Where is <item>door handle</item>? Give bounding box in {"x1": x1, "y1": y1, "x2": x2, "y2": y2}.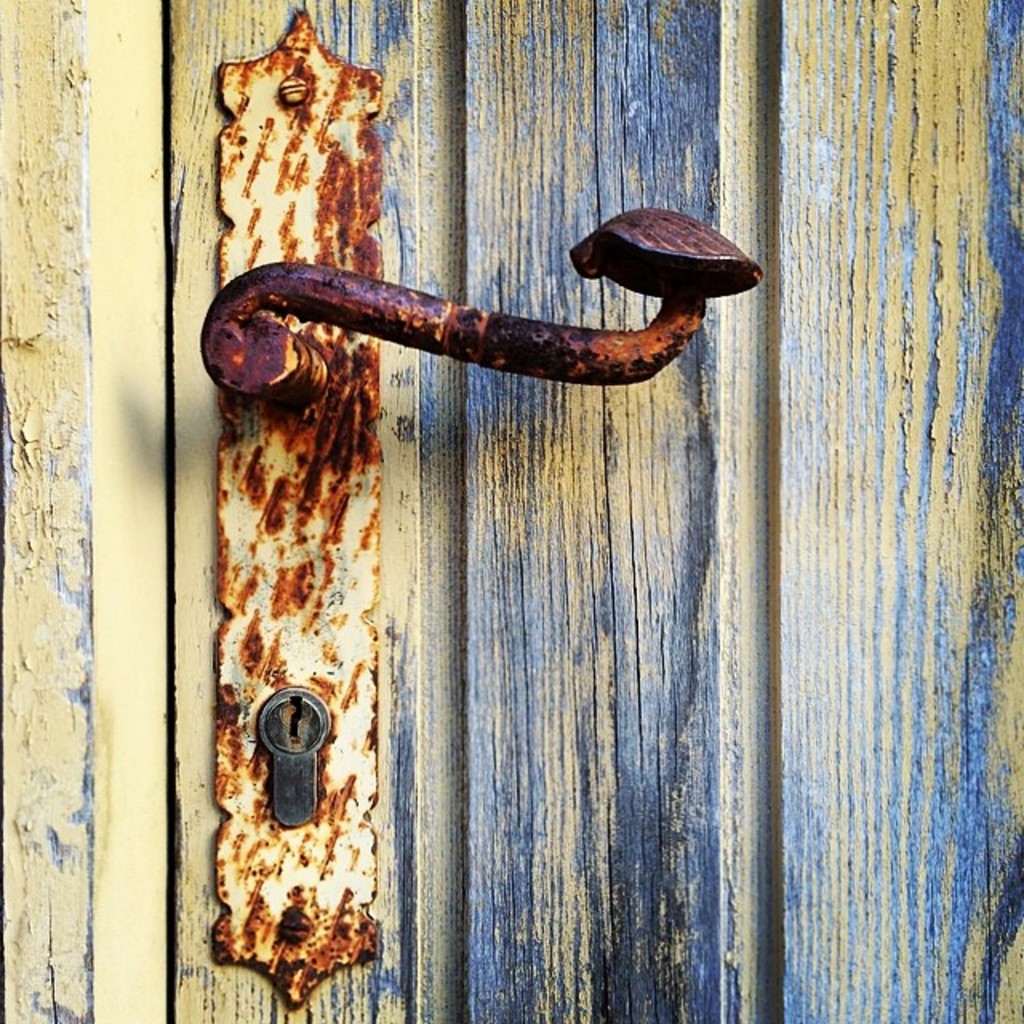
{"x1": 200, "y1": 14, "x2": 766, "y2": 1008}.
